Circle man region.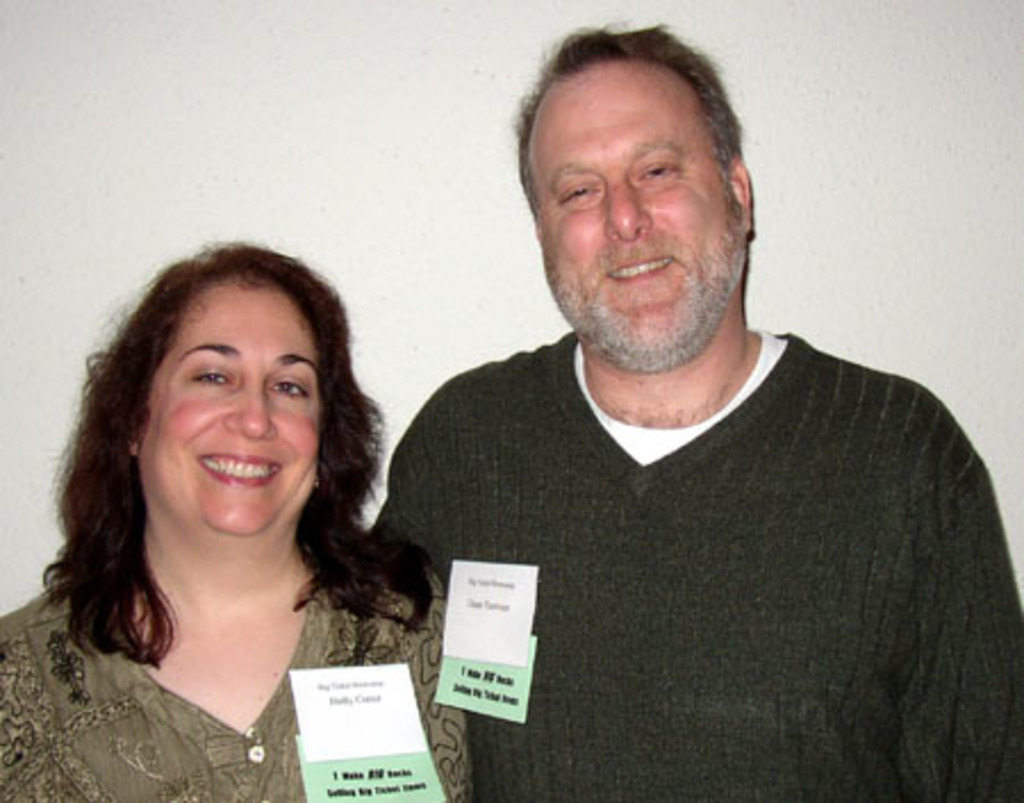
Region: bbox=[375, 18, 1022, 801].
